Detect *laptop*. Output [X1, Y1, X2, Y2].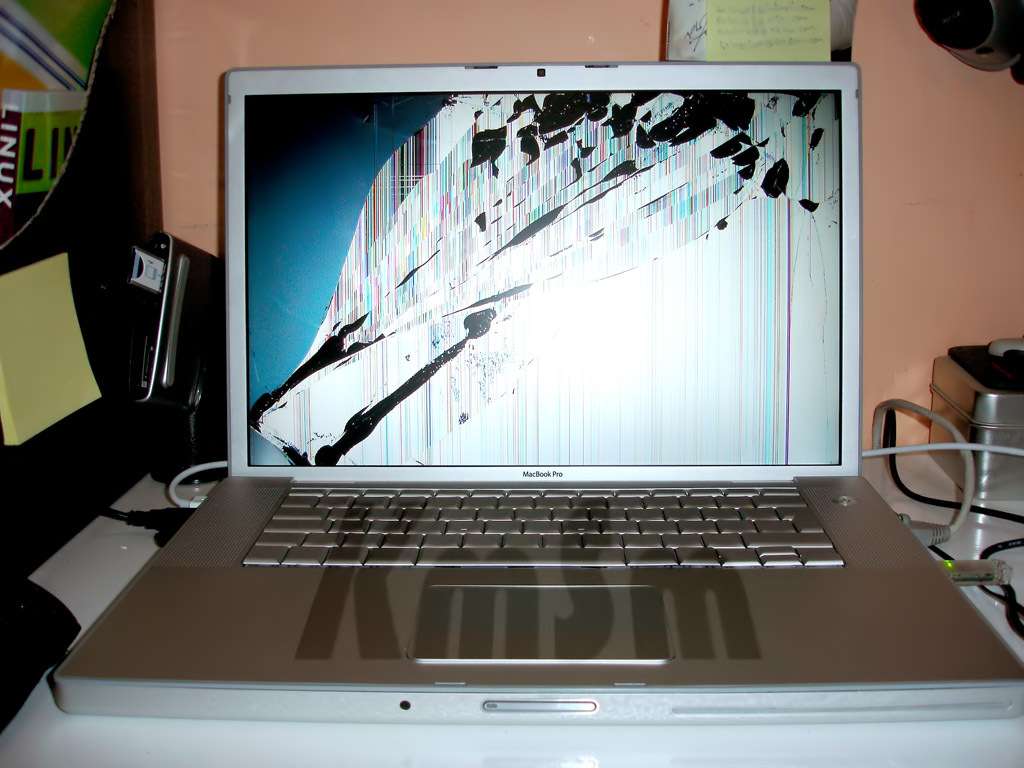
[83, 55, 926, 751].
